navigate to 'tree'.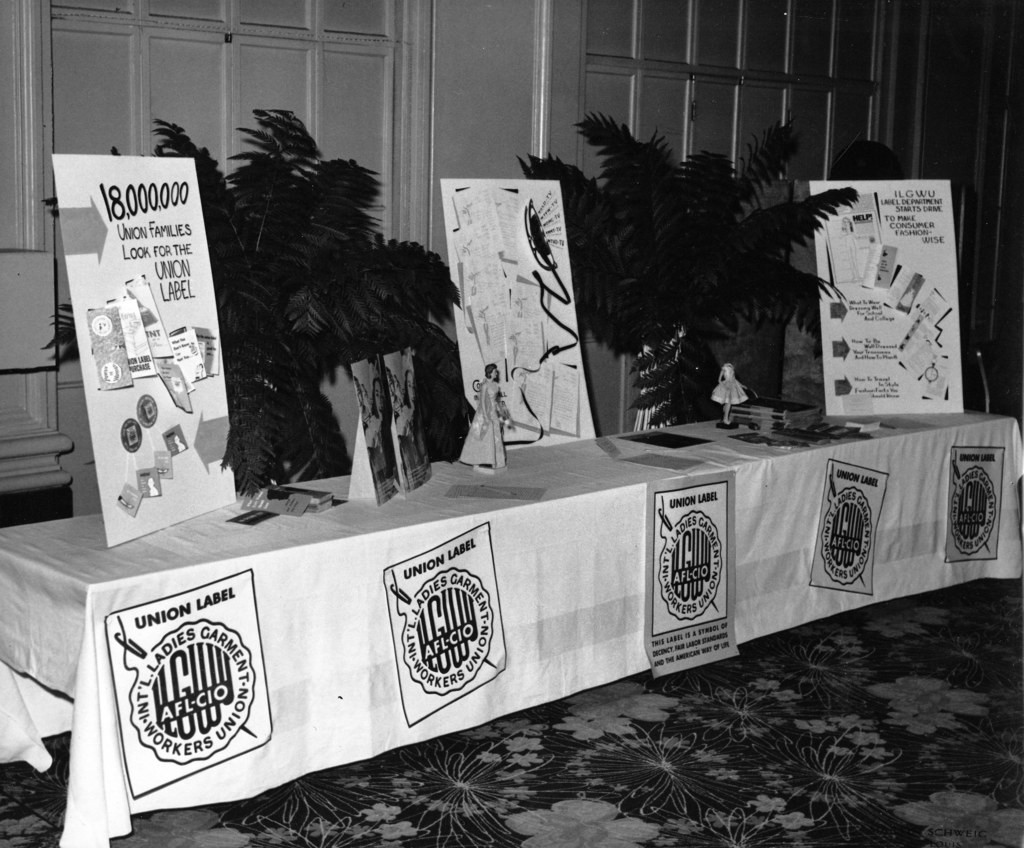
Navigation target: <bbox>45, 115, 454, 507</bbox>.
